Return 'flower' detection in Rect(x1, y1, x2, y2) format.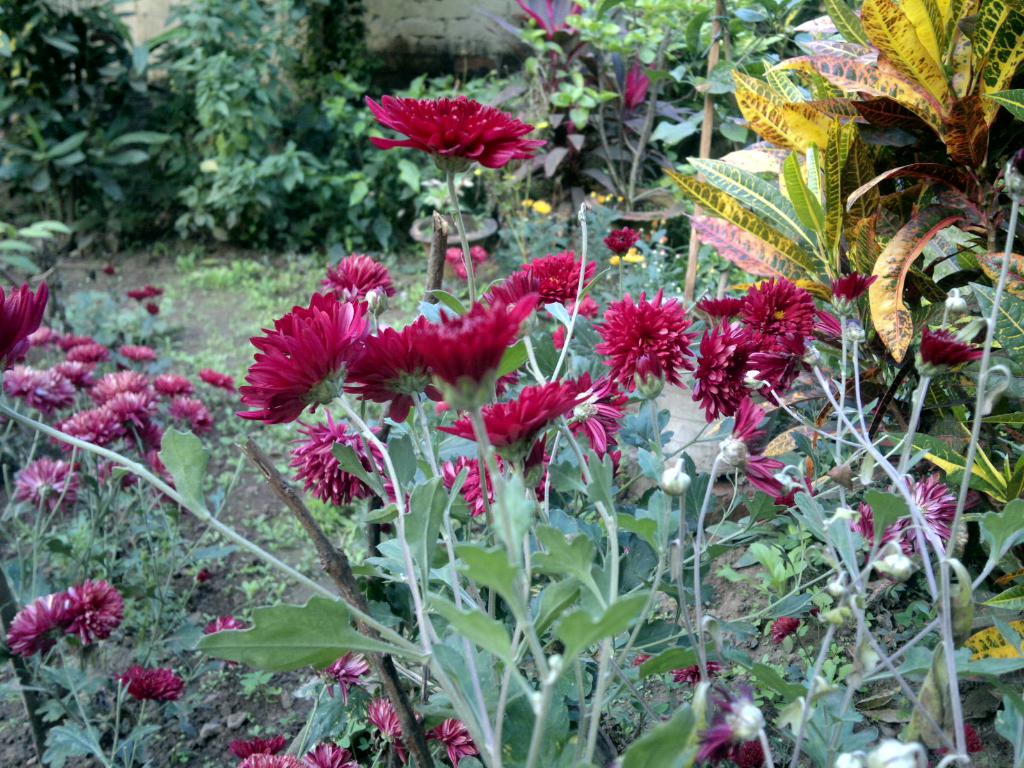
Rect(33, 324, 58, 341).
